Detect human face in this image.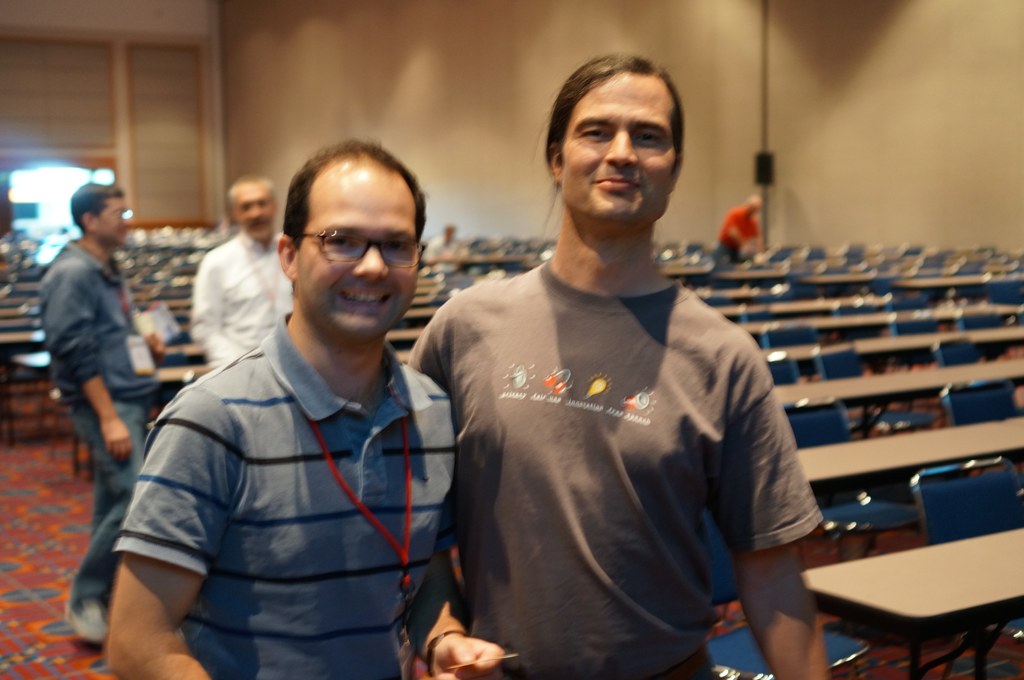
Detection: x1=560 y1=83 x2=678 y2=233.
